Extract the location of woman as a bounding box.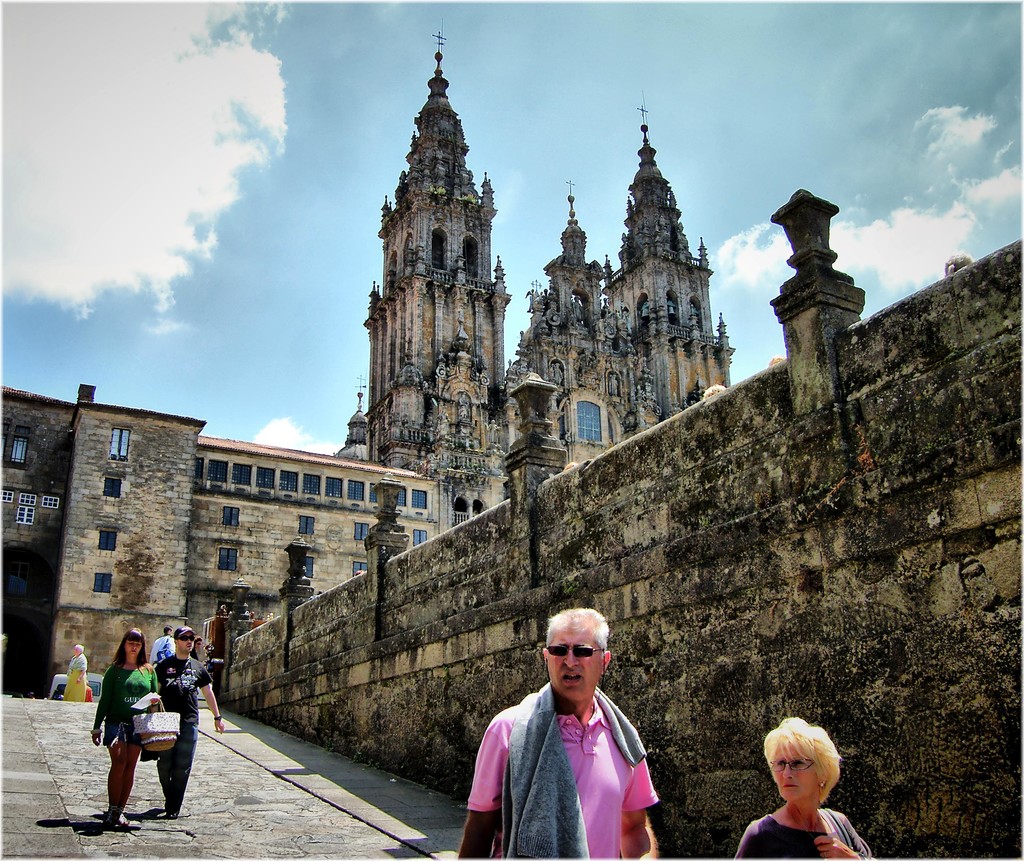
left=744, top=725, right=874, bottom=848.
